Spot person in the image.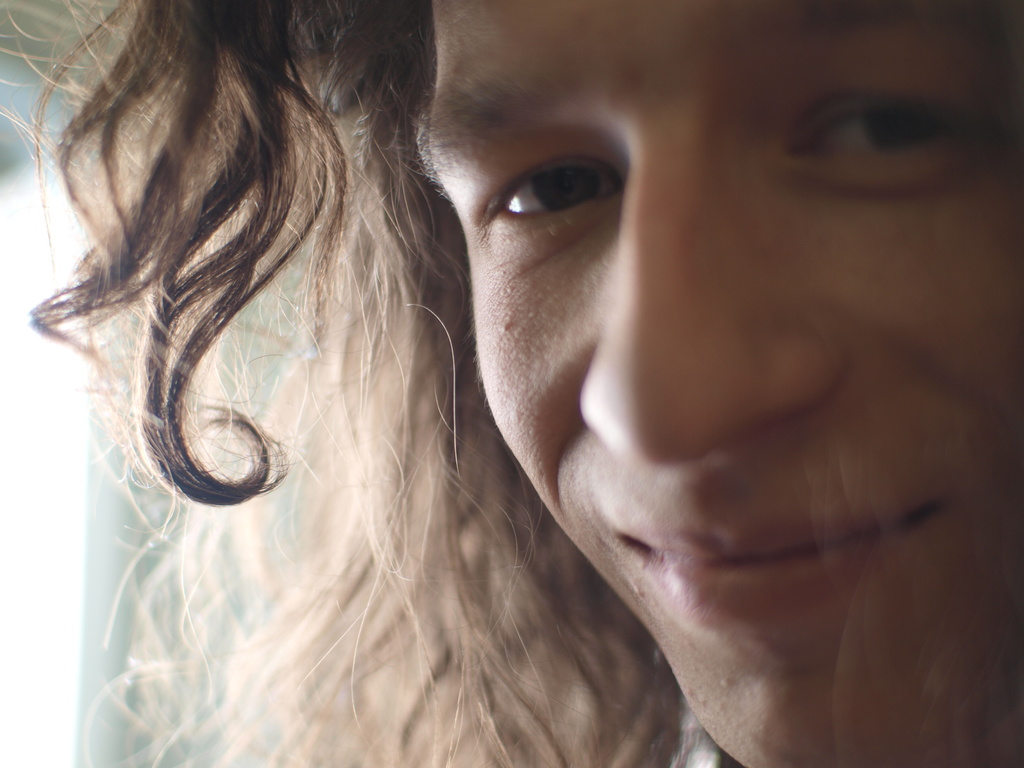
person found at rect(0, 1, 1023, 767).
